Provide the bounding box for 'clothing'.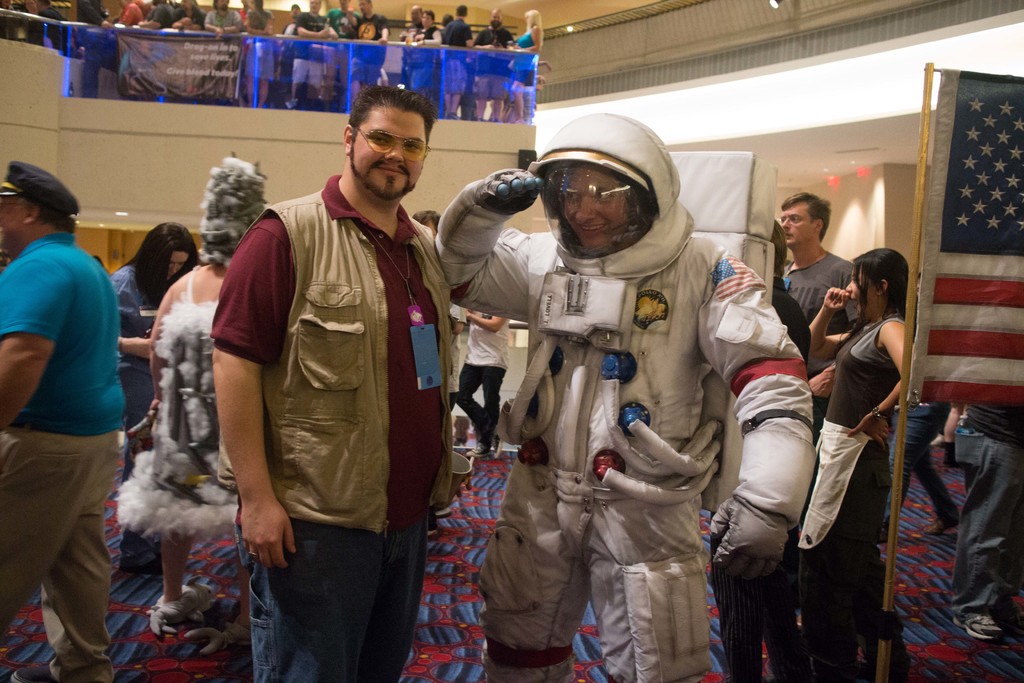
<box>433,17,475,92</box>.
